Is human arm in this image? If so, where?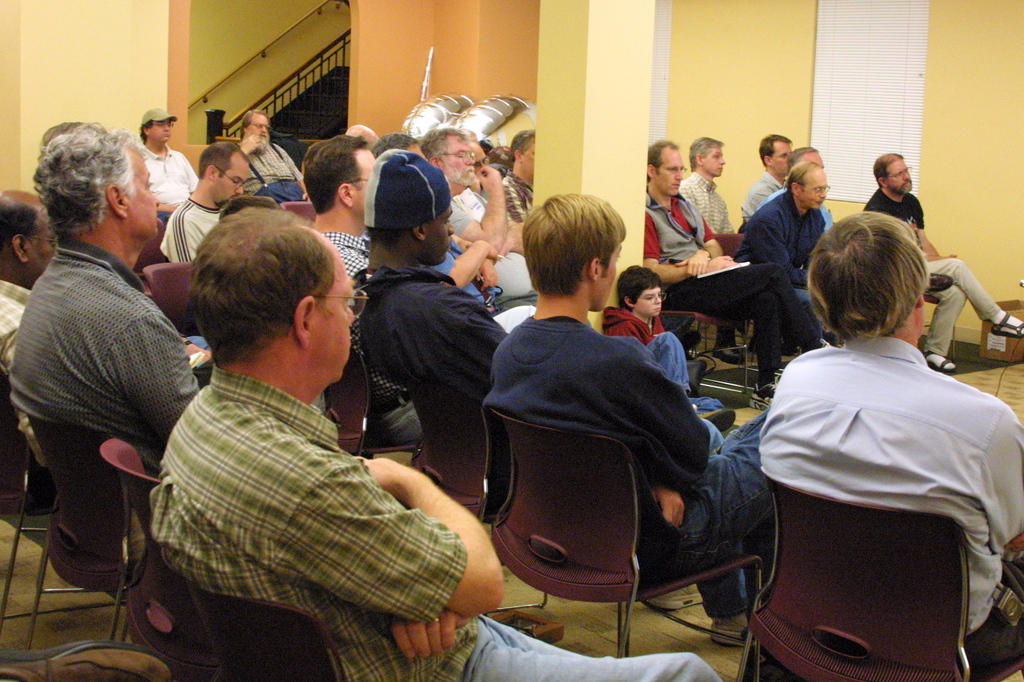
Yes, at left=474, top=159, right=496, bottom=259.
